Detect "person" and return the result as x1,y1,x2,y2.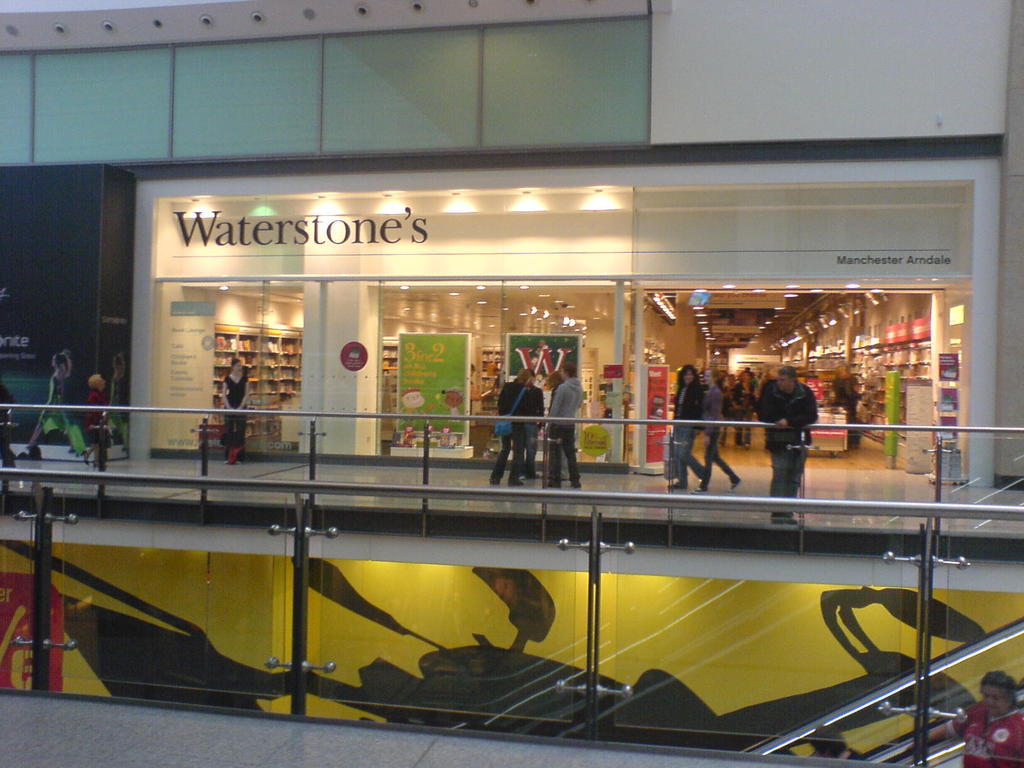
927,669,1023,767.
